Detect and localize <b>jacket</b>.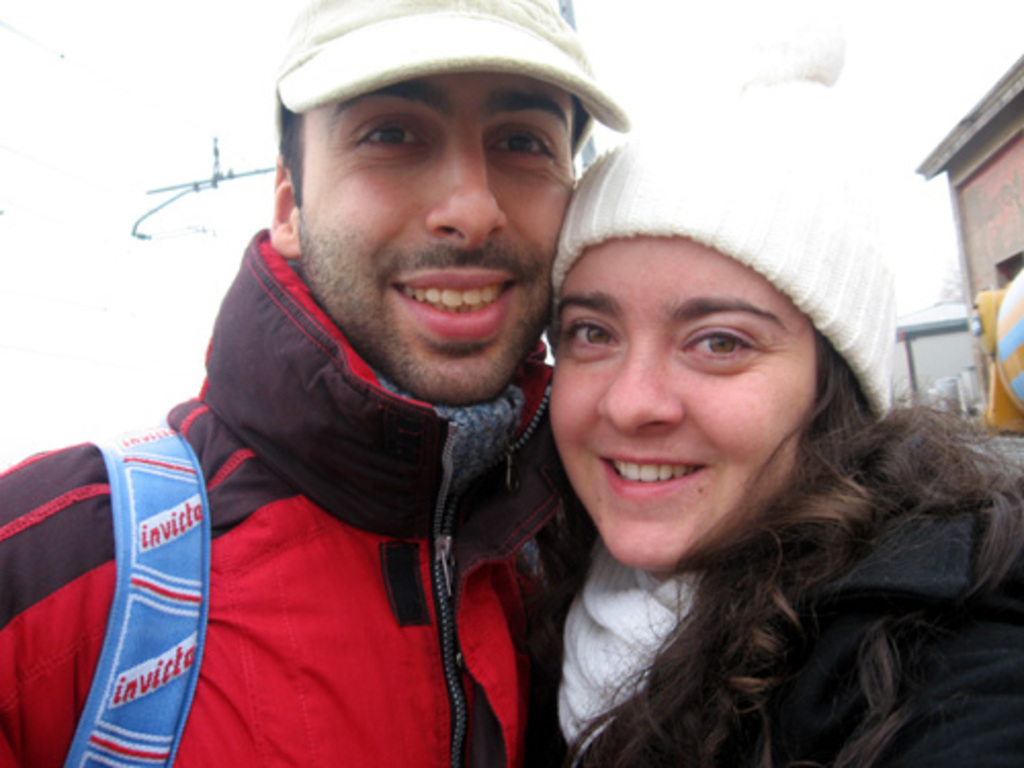
Localized at detection(557, 504, 1022, 766).
